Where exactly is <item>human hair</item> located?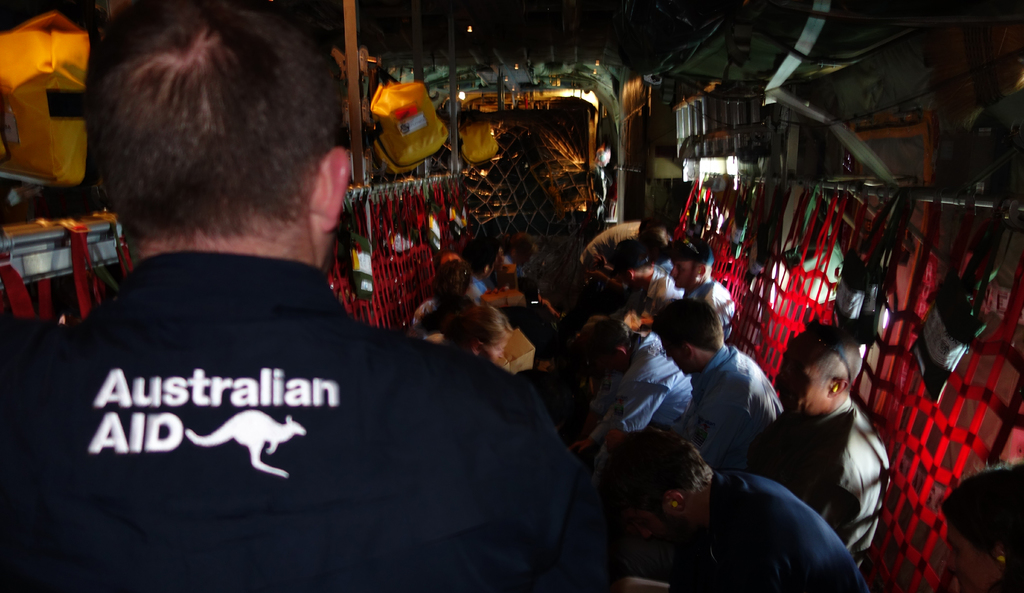
Its bounding box is {"left": 581, "top": 316, "right": 634, "bottom": 348}.
